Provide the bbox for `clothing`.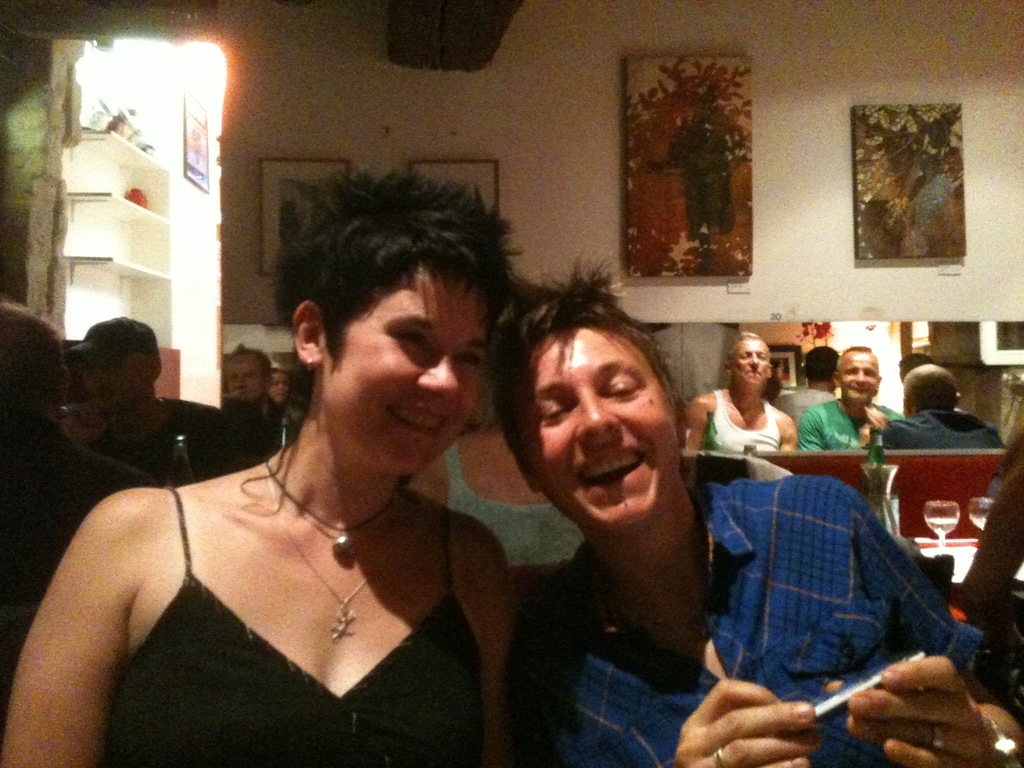
[798, 399, 899, 449].
